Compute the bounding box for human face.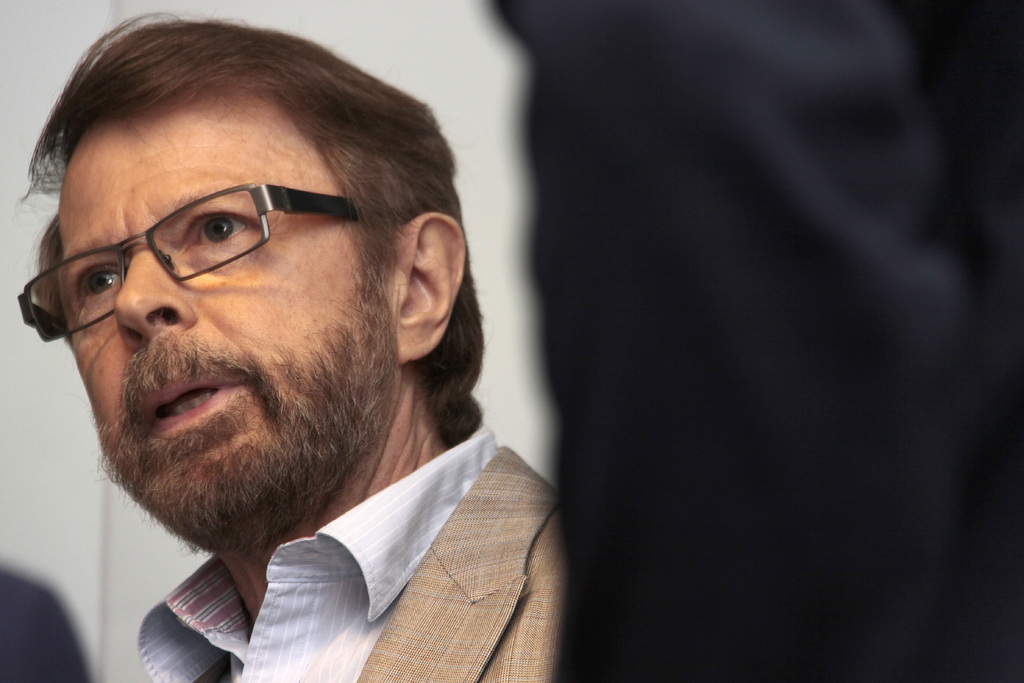
(left=60, top=104, right=392, bottom=555).
